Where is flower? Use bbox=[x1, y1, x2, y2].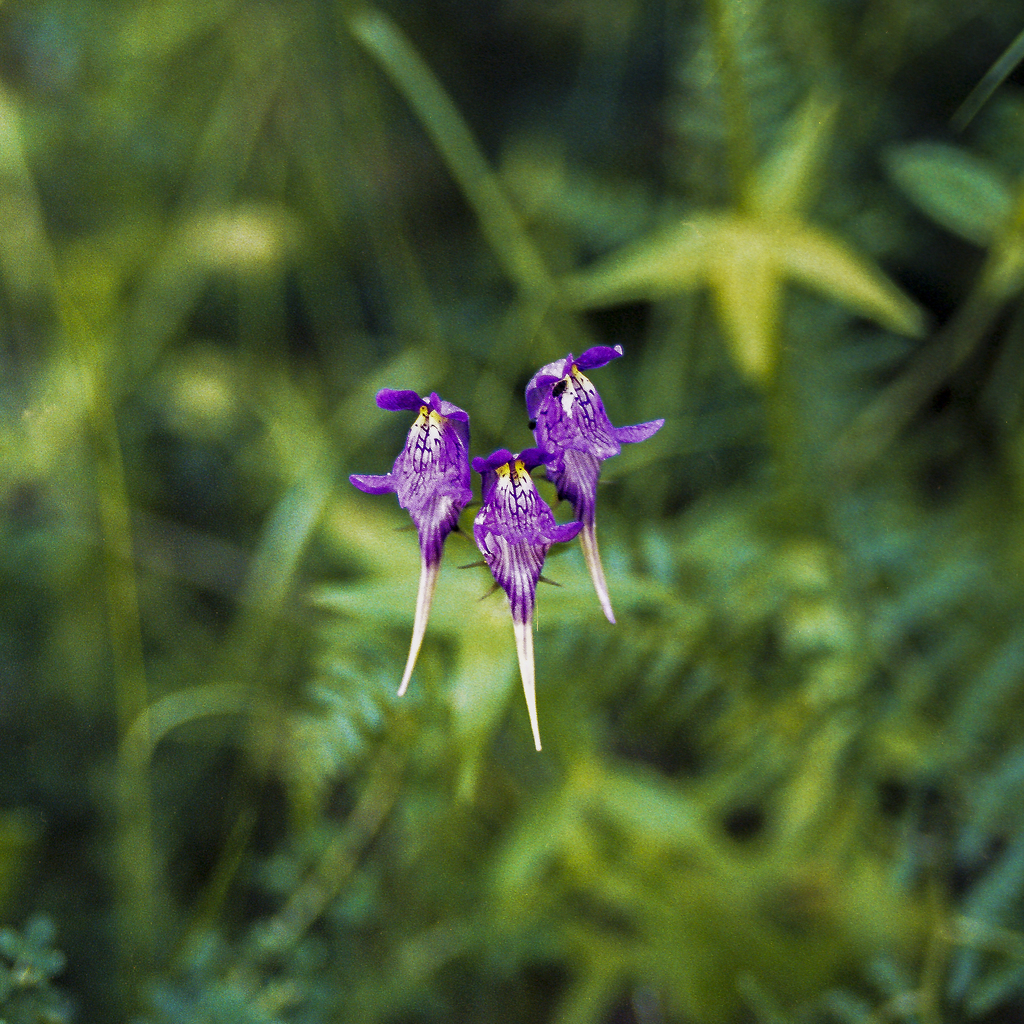
bbox=[350, 394, 481, 694].
